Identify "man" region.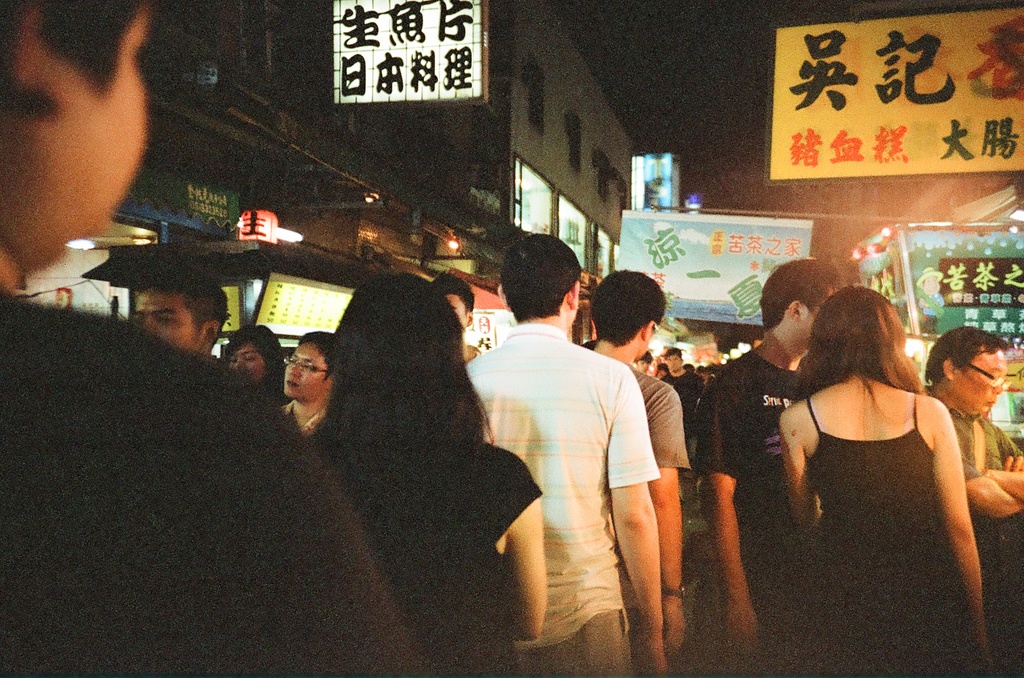
Region: <box>925,323,1023,670</box>.
